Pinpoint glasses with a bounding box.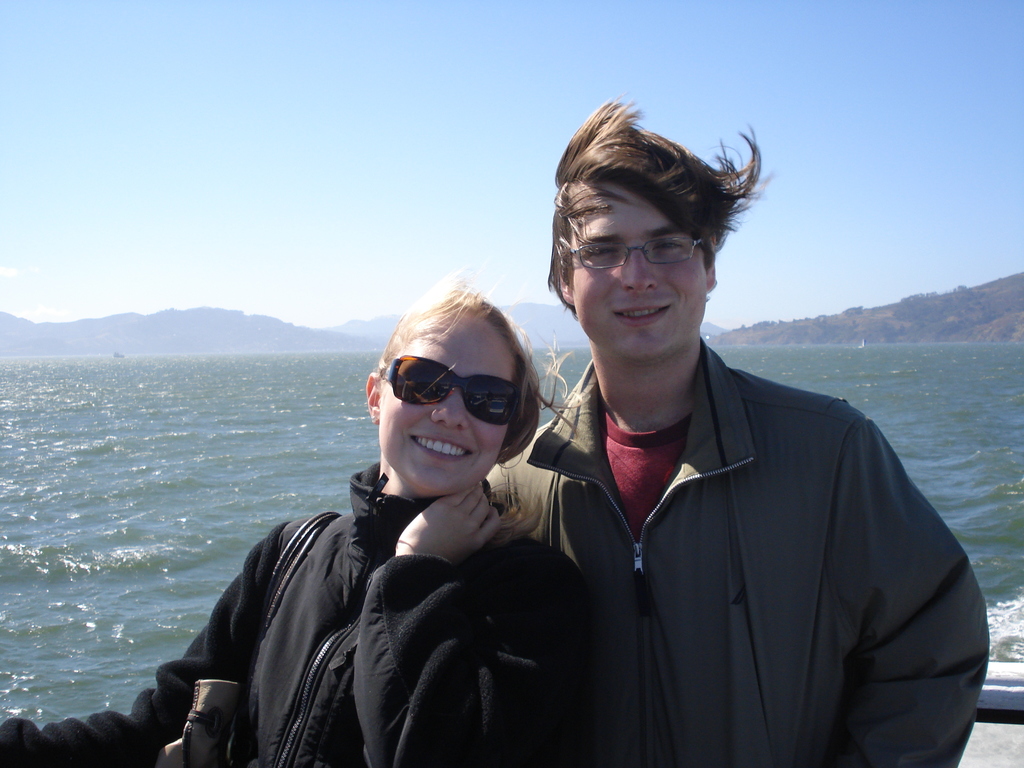
rect(565, 228, 719, 275).
